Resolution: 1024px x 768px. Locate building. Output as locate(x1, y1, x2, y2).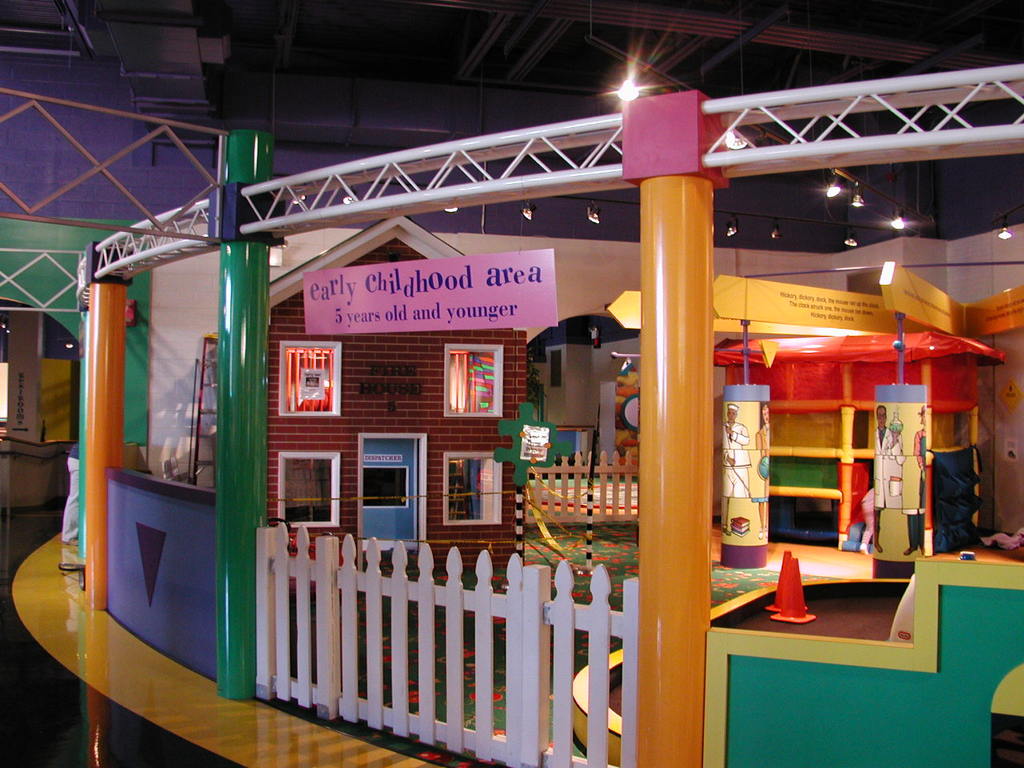
locate(264, 215, 522, 631).
